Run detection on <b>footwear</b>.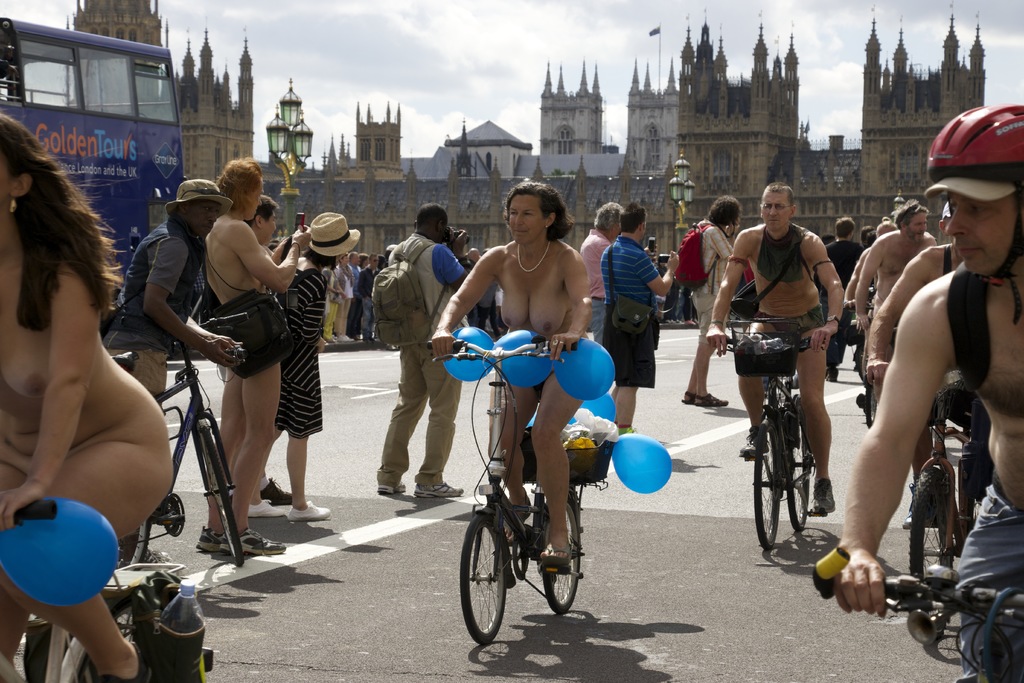
Result: bbox=(417, 483, 461, 502).
